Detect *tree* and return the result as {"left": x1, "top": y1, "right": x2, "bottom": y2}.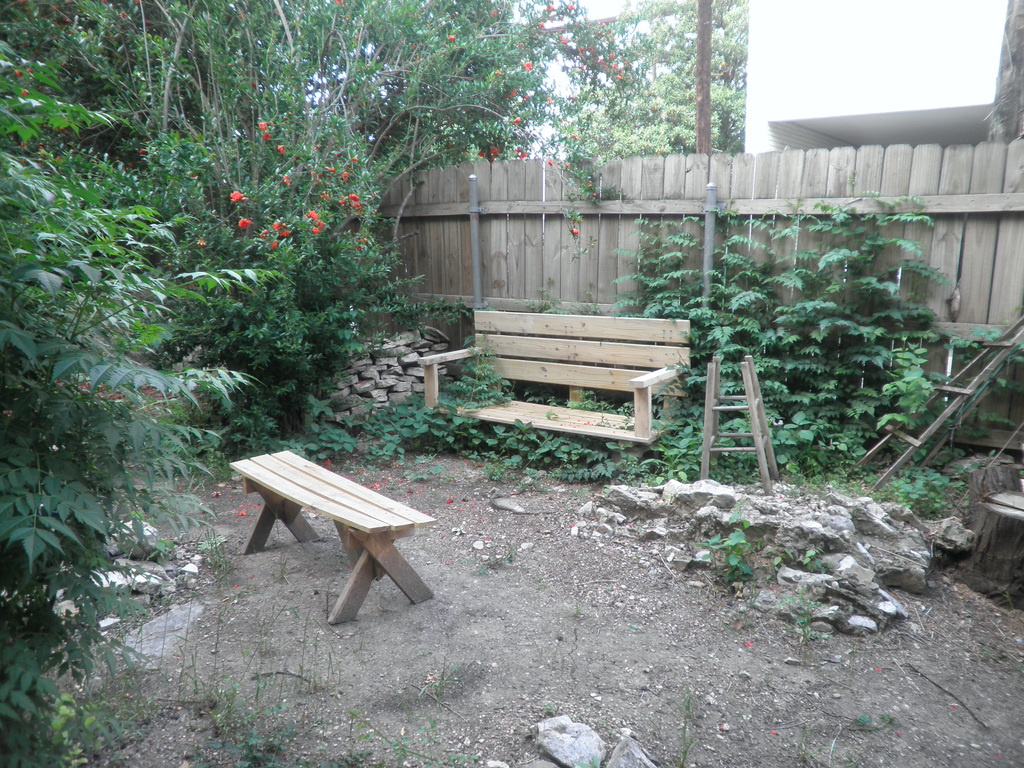
{"left": 550, "top": 0, "right": 761, "bottom": 172}.
